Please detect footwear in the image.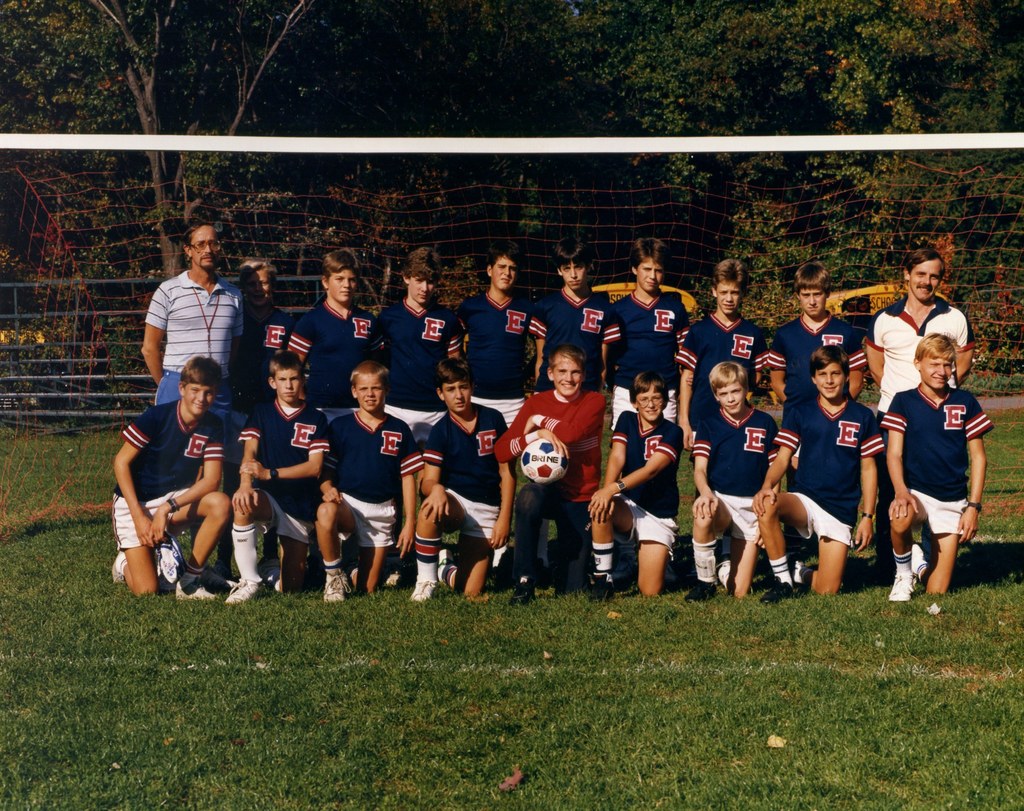
box=[915, 560, 934, 584].
